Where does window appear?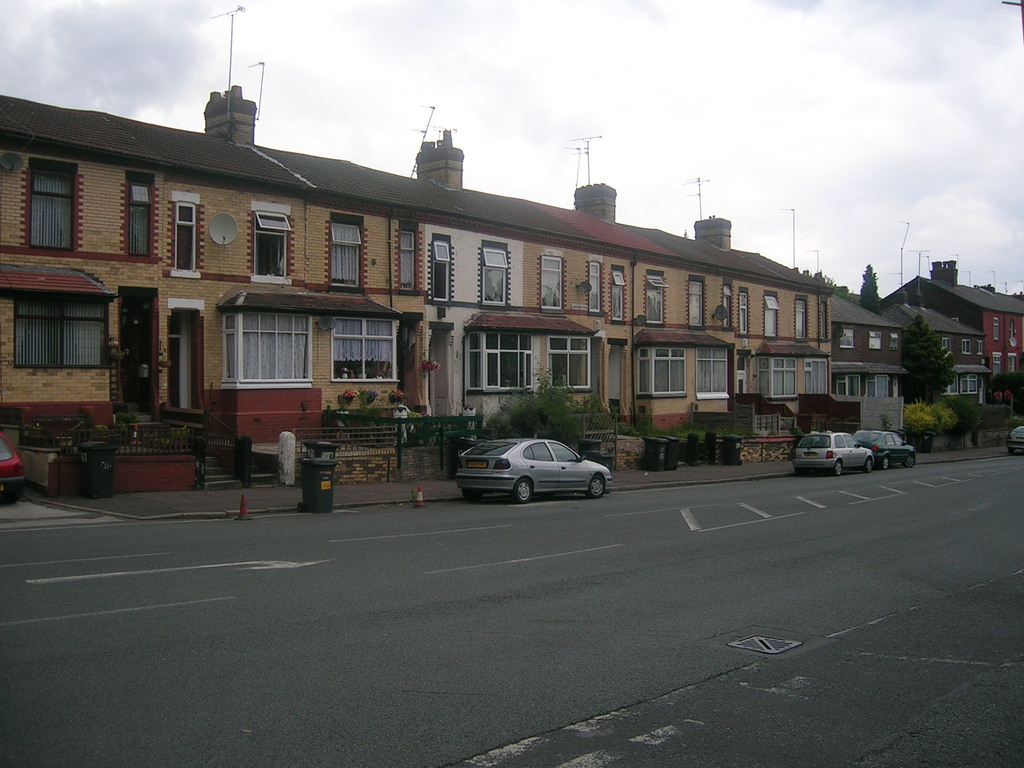
Appears at [889,333,899,350].
